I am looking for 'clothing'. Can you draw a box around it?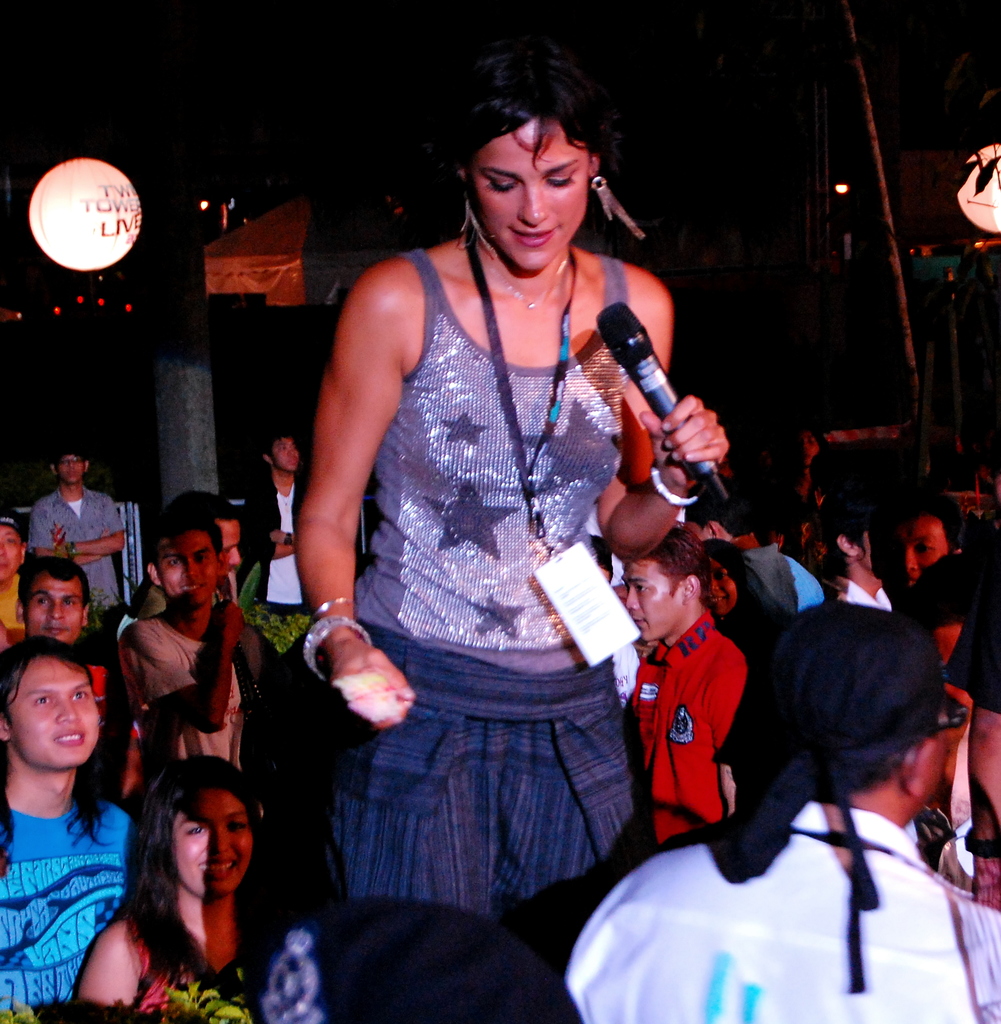
Sure, the bounding box is region(34, 479, 127, 615).
